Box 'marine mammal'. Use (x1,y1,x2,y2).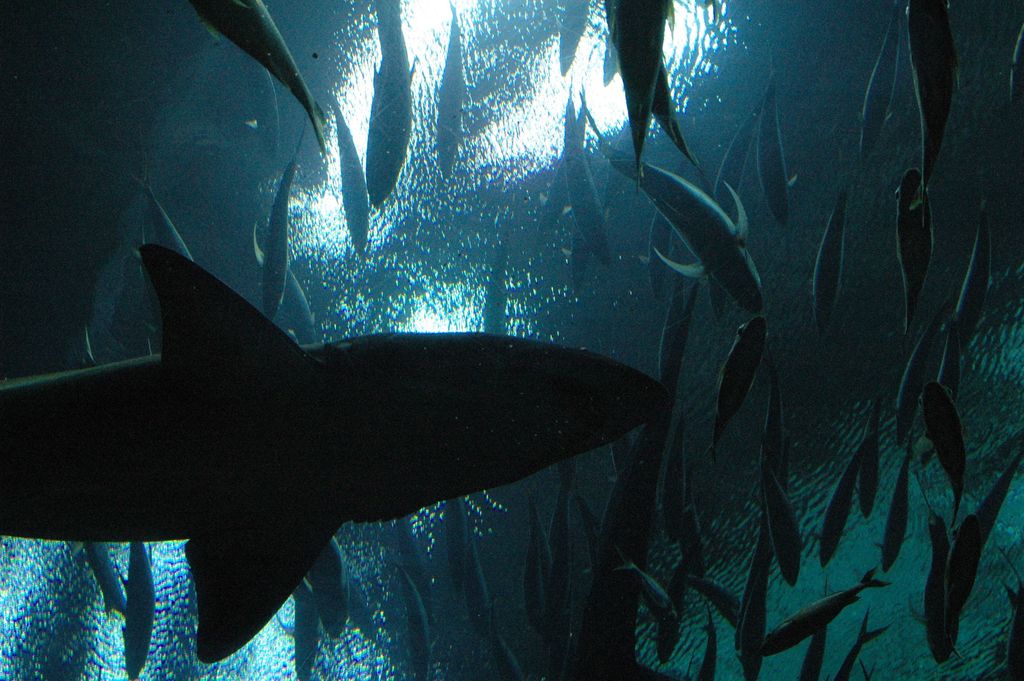
(189,0,329,161).
